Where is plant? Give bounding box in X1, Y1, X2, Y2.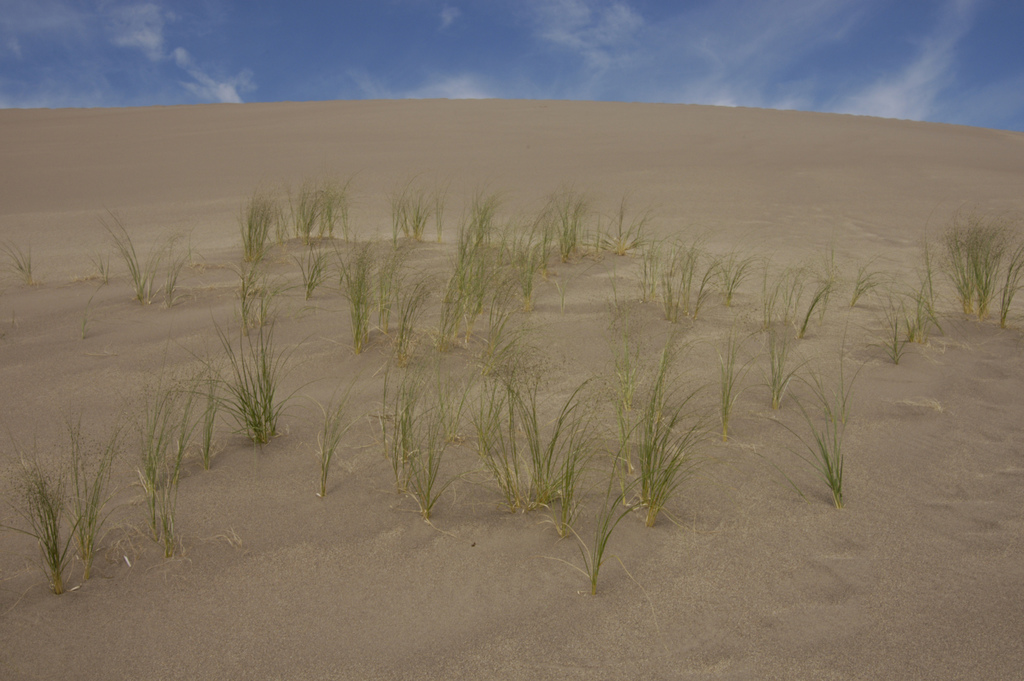
93, 256, 106, 287.
